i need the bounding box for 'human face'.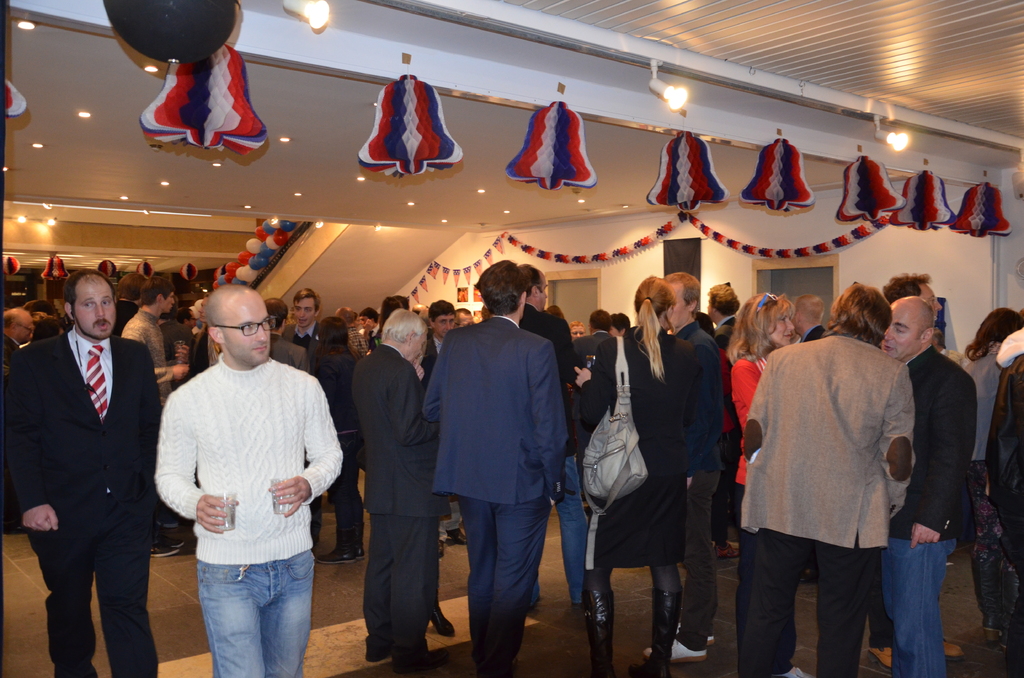
Here it is: l=291, t=296, r=319, b=327.
